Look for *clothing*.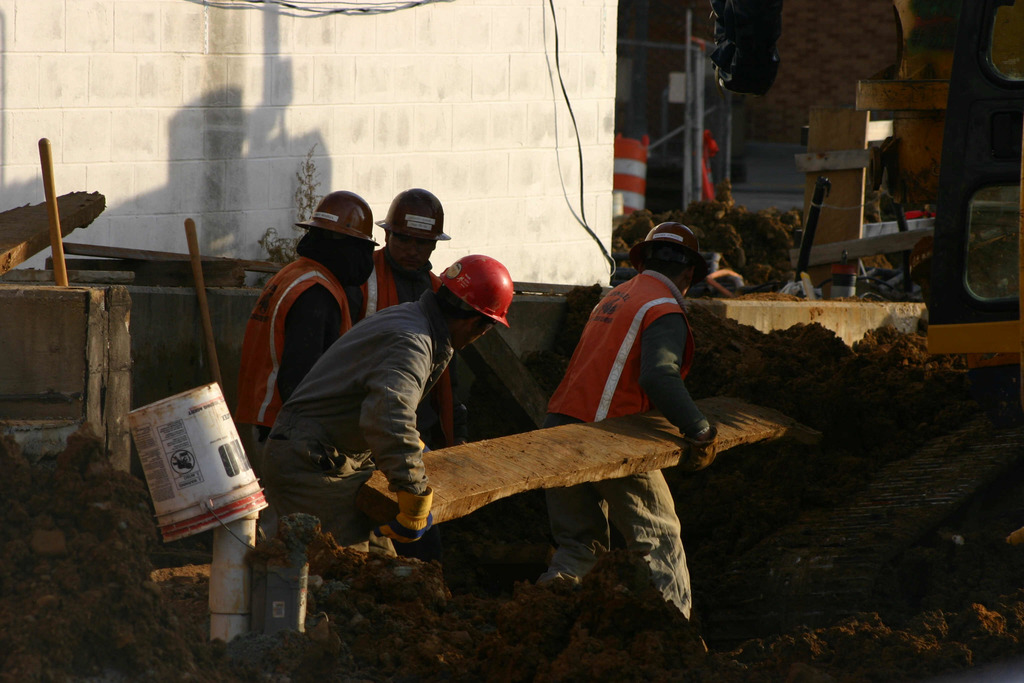
Found: x1=348 y1=244 x2=436 y2=324.
